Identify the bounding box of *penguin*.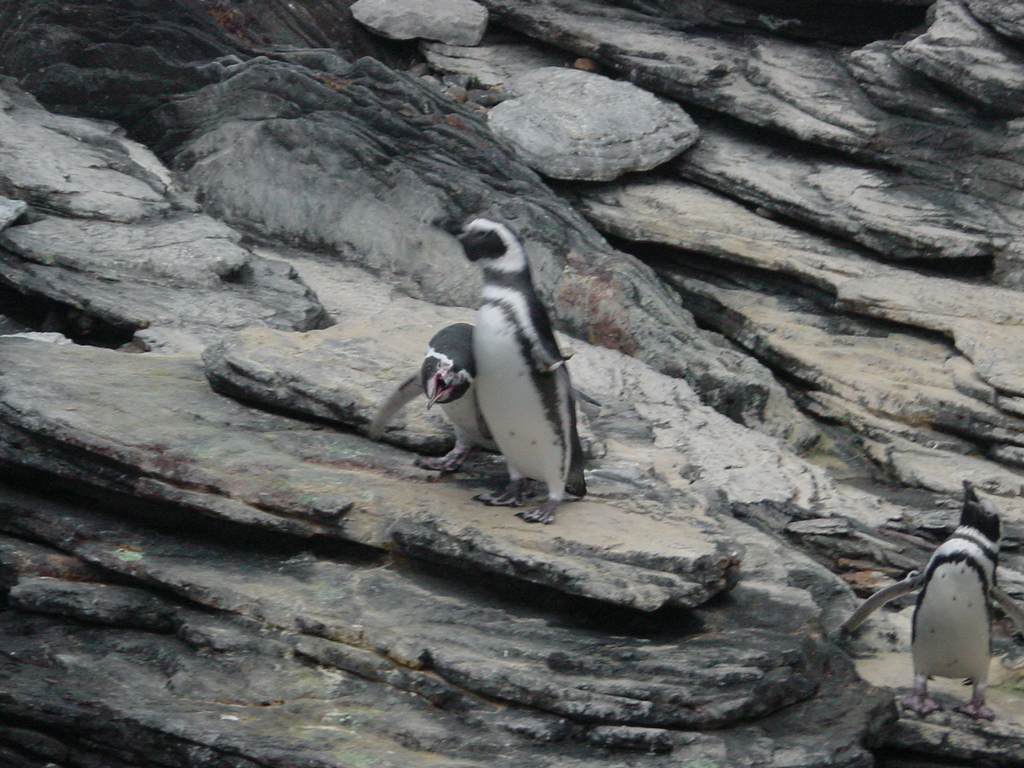
(410, 226, 604, 518).
